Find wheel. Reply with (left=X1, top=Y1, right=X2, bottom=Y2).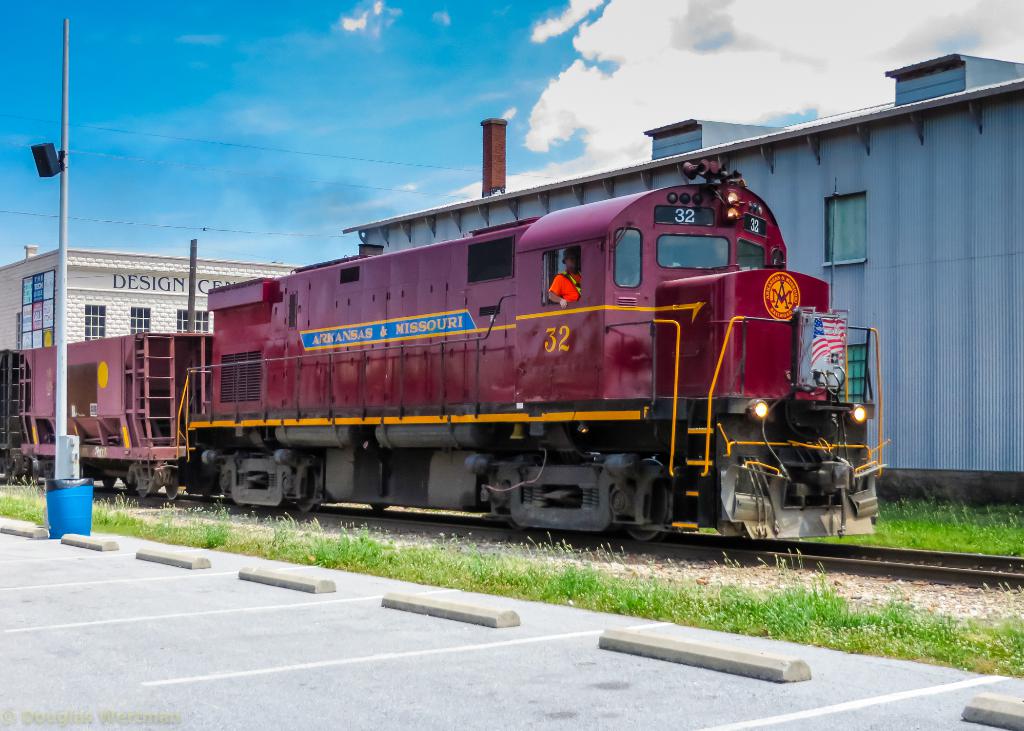
(left=160, top=476, right=180, bottom=502).
